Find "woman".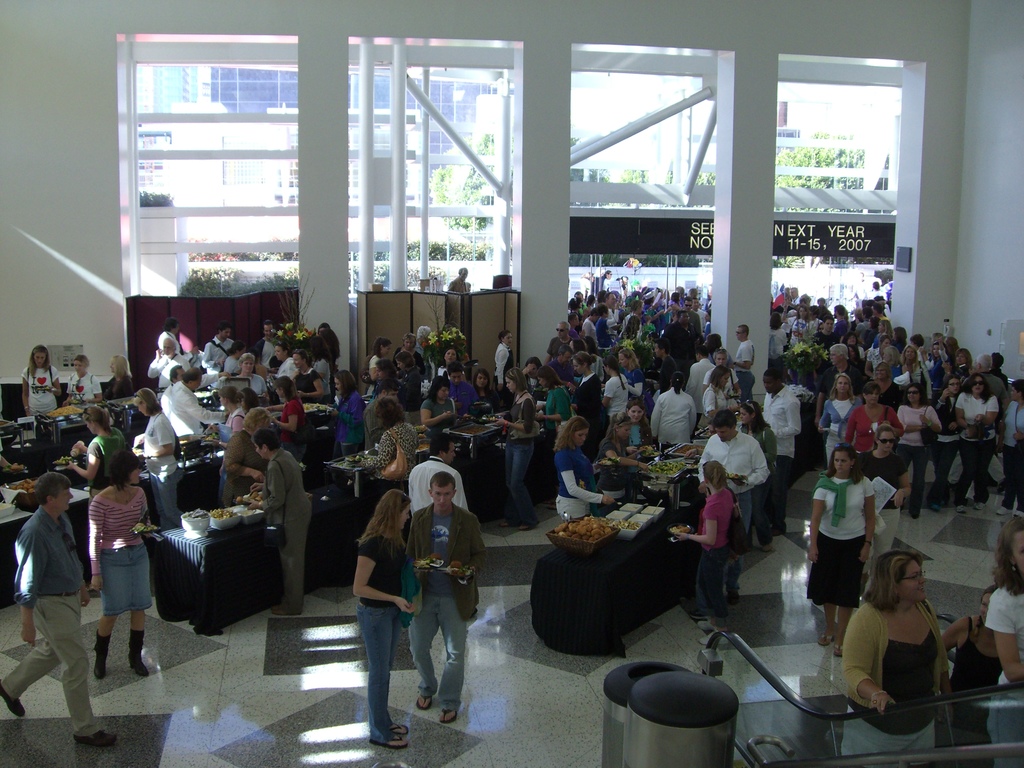
(left=20, top=347, right=61, bottom=419).
